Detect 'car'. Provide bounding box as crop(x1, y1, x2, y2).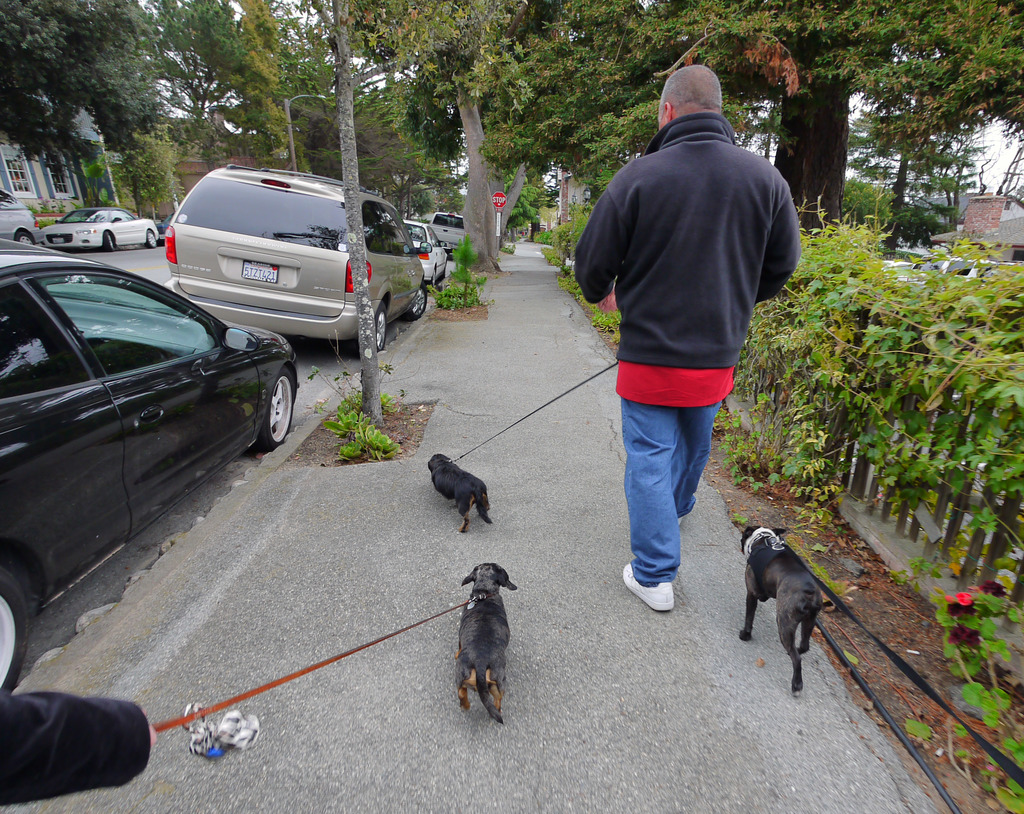
crop(426, 209, 469, 259).
